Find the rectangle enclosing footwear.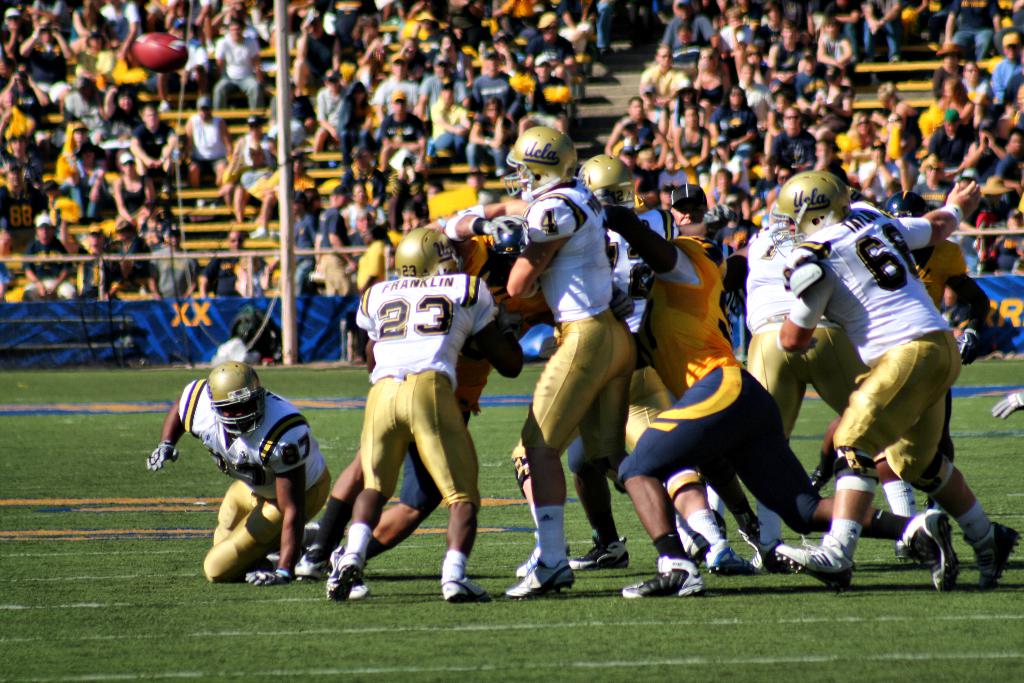
[left=741, top=519, right=791, bottom=574].
